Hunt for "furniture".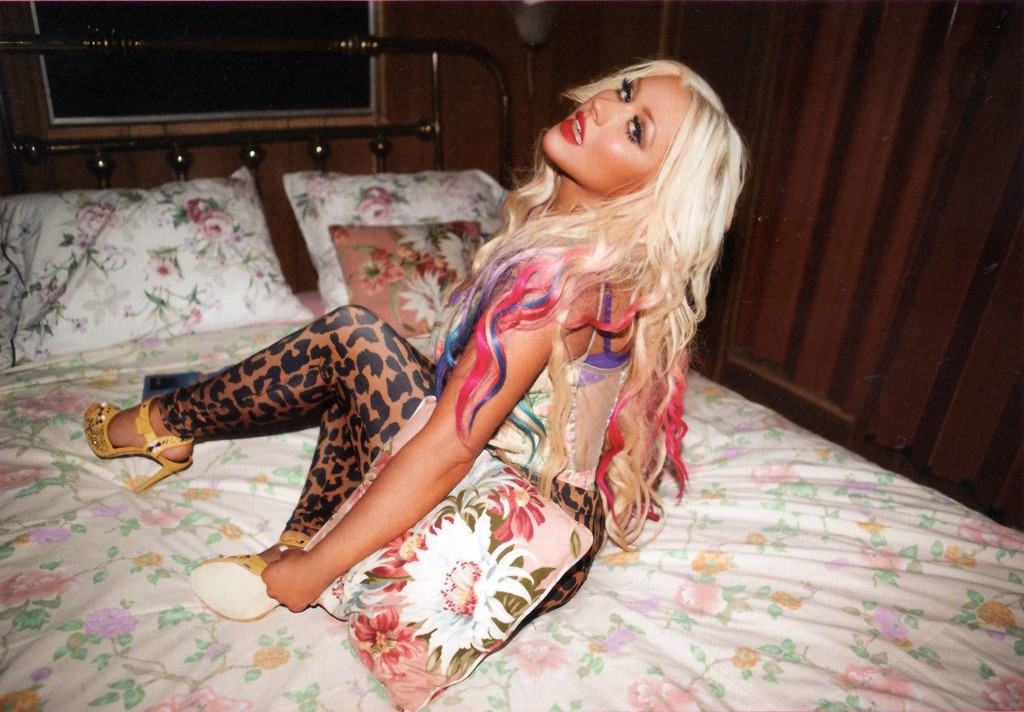
Hunted down at (0,38,1023,711).
